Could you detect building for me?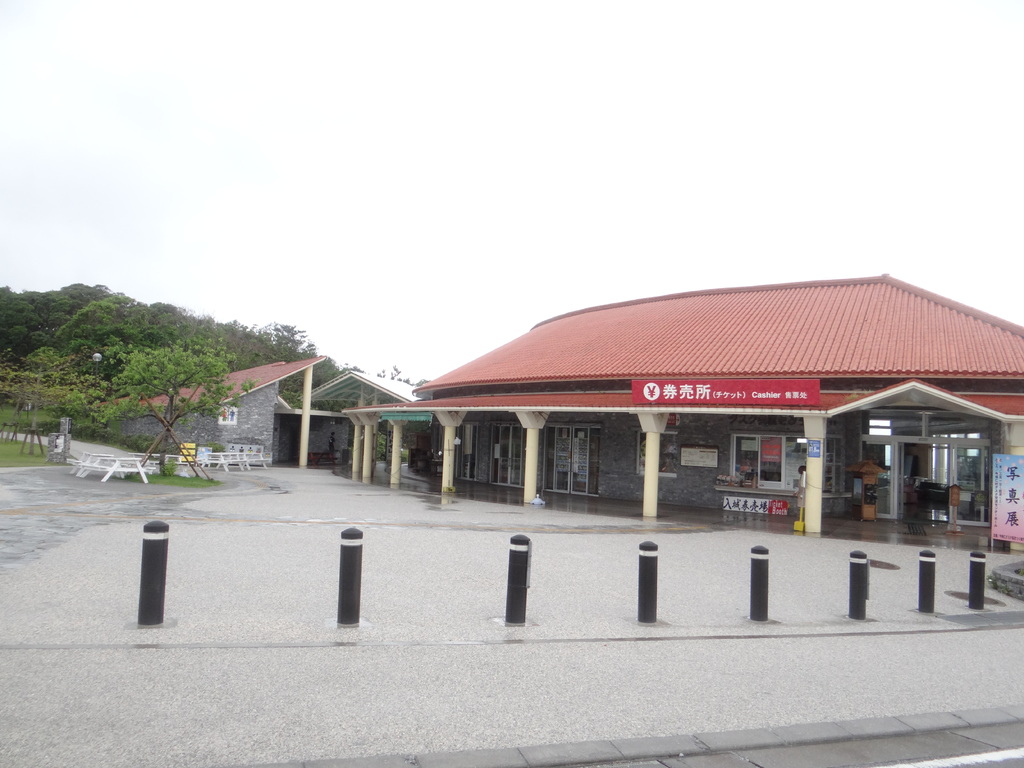
Detection result: crop(100, 358, 322, 477).
